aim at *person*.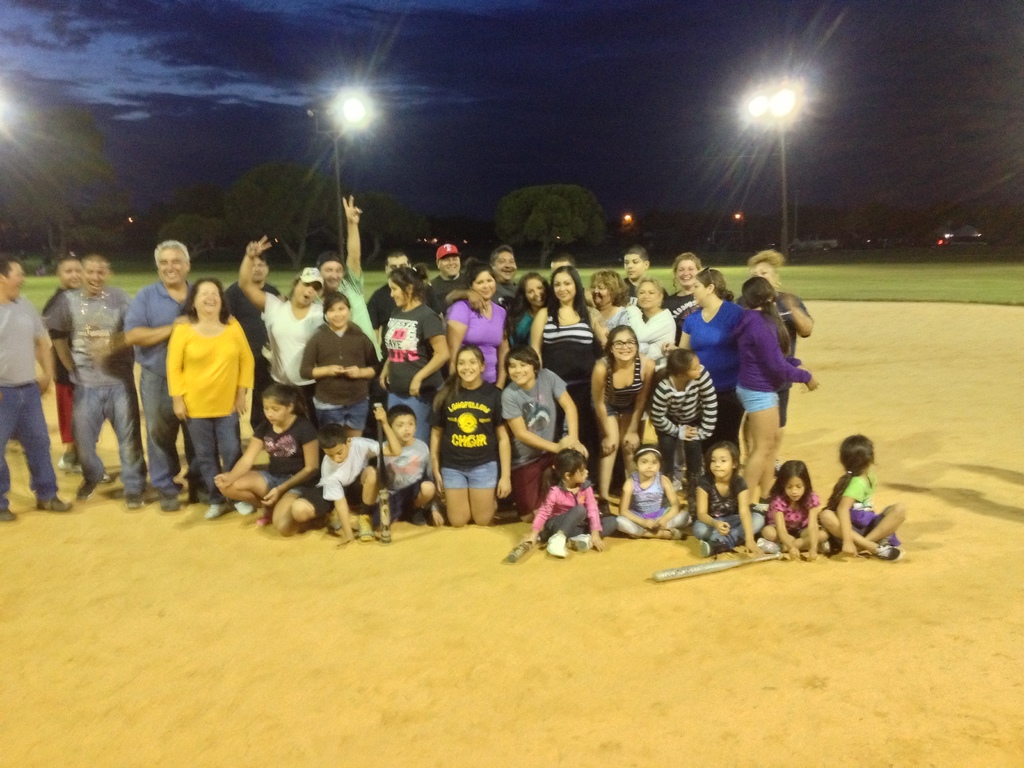
Aimed at [left=729, top=276, right=816, bottom=468].
